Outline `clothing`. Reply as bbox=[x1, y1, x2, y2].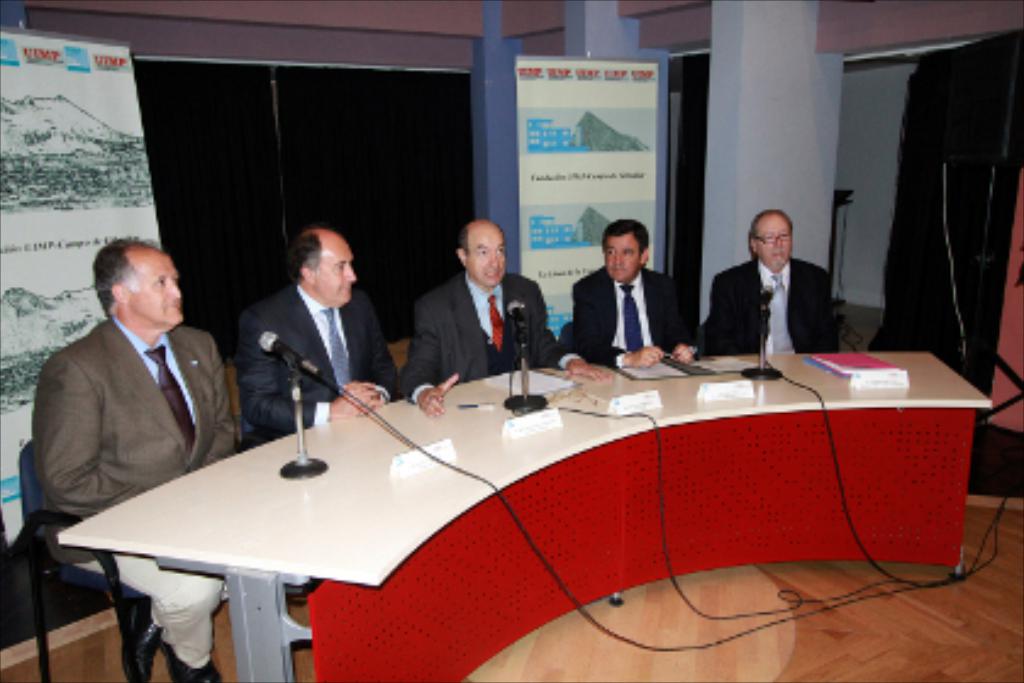
bbox=[571, 266, 700, 359].
